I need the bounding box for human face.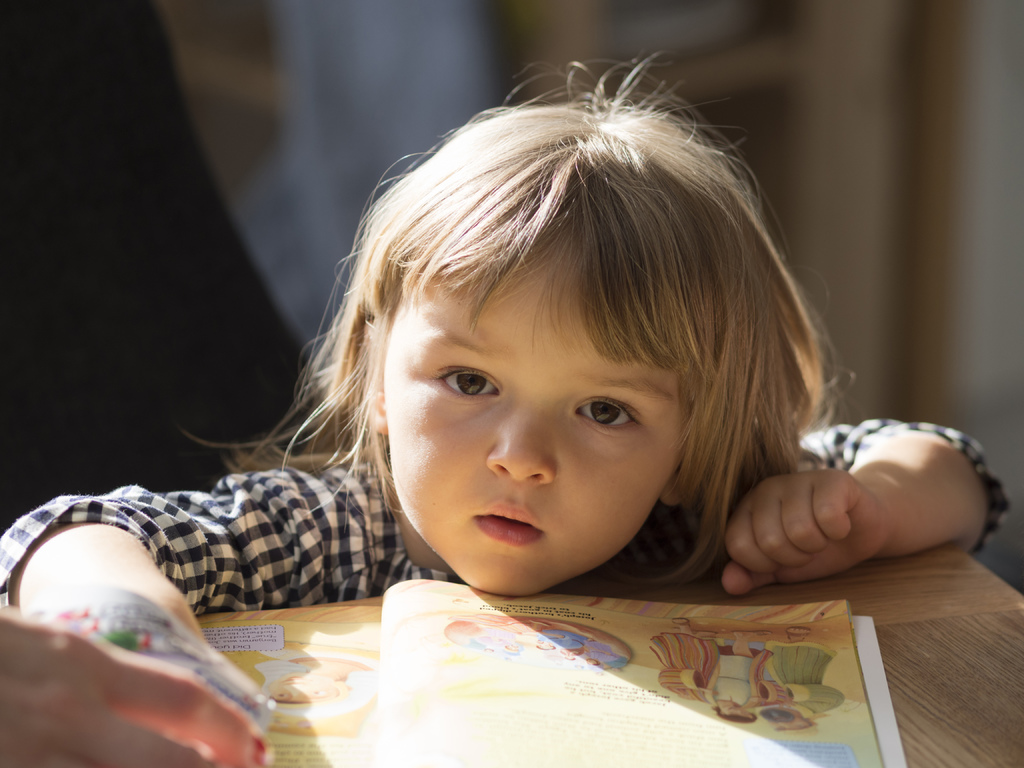
Here it is: bbox(381, 232, 685, 589).
